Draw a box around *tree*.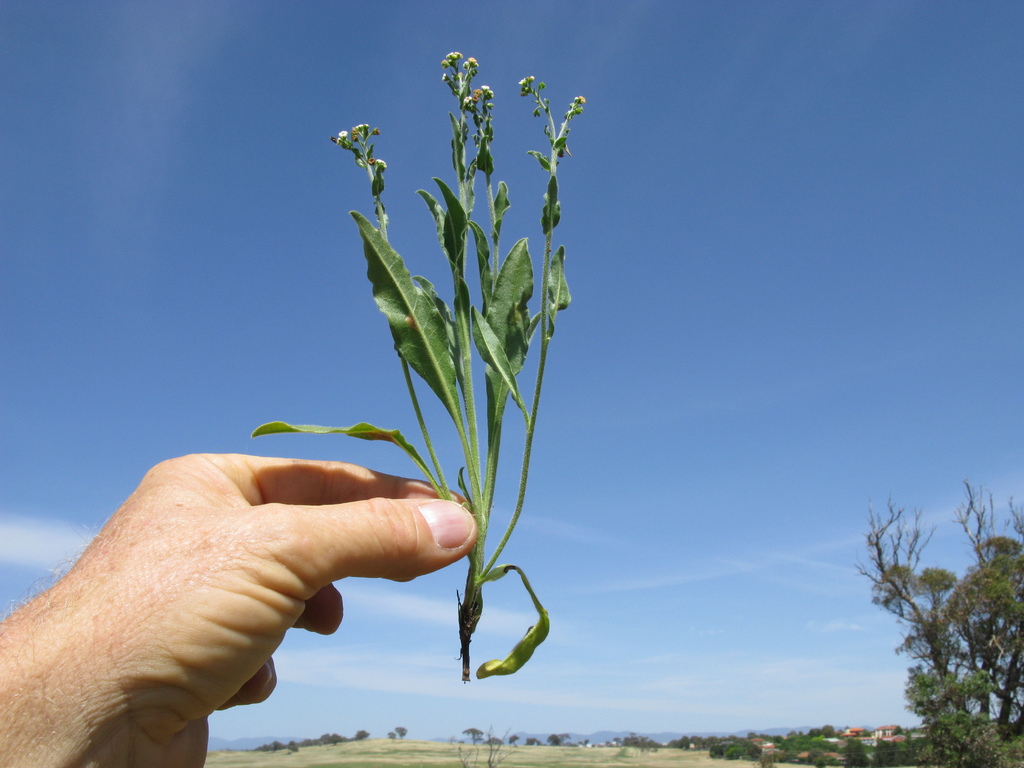
bbox=[396, 728, 409, 741].
